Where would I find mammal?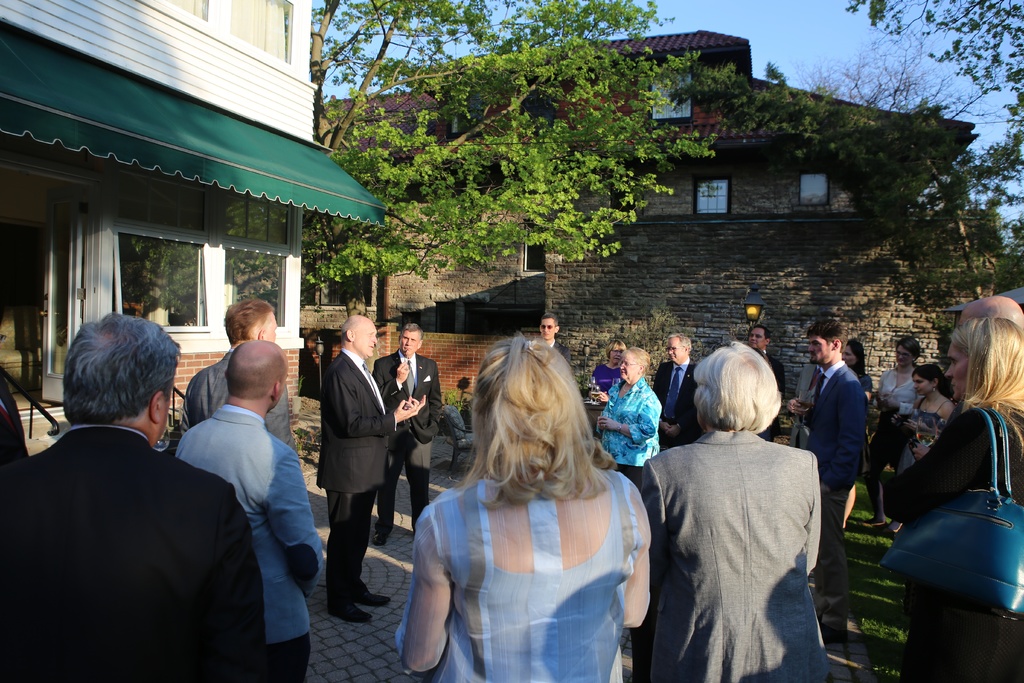
At 953:293:1023:327.
